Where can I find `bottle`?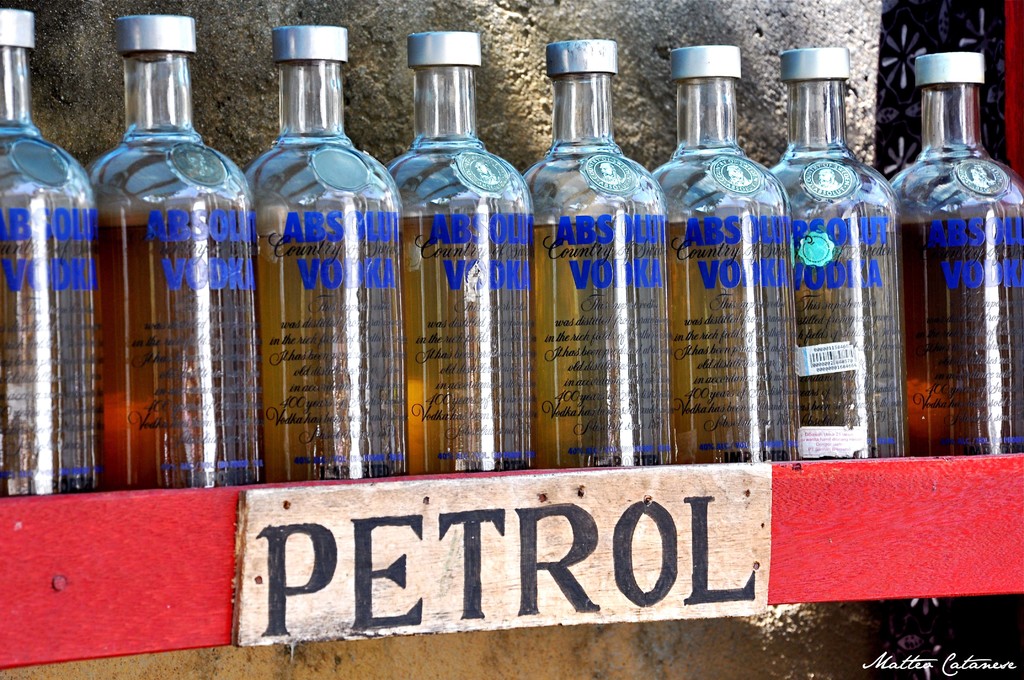
You can find it at (x1=86, y1=13, x2=260, y2=493).
